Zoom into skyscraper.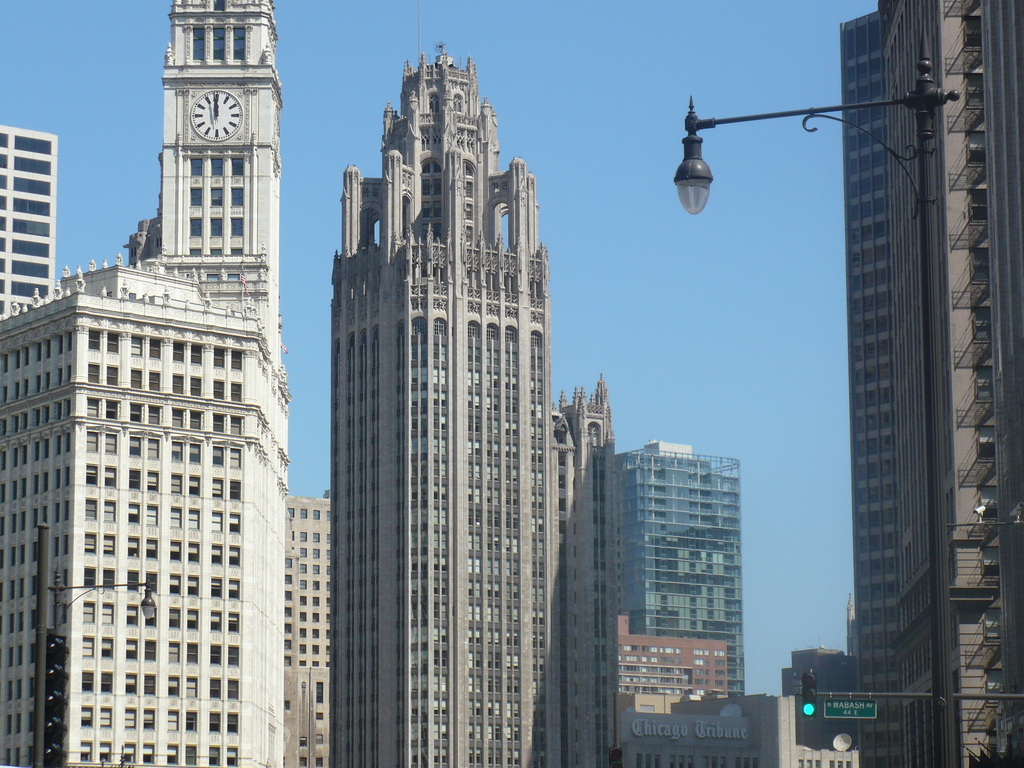
Zoom target: 285 20 586 767.
